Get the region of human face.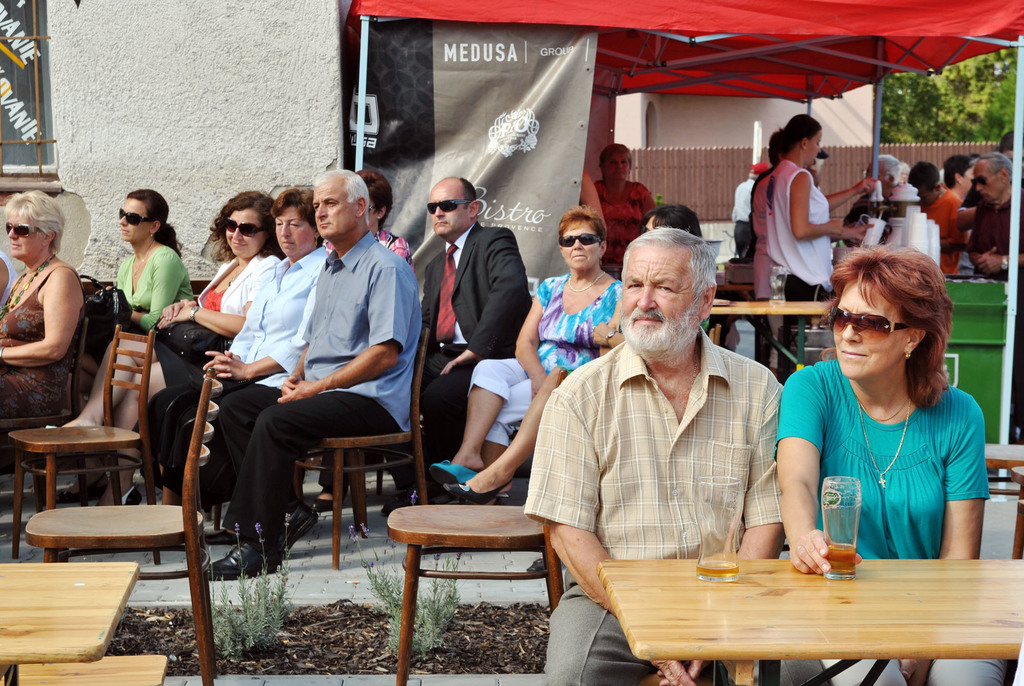
225:206:264:256.
